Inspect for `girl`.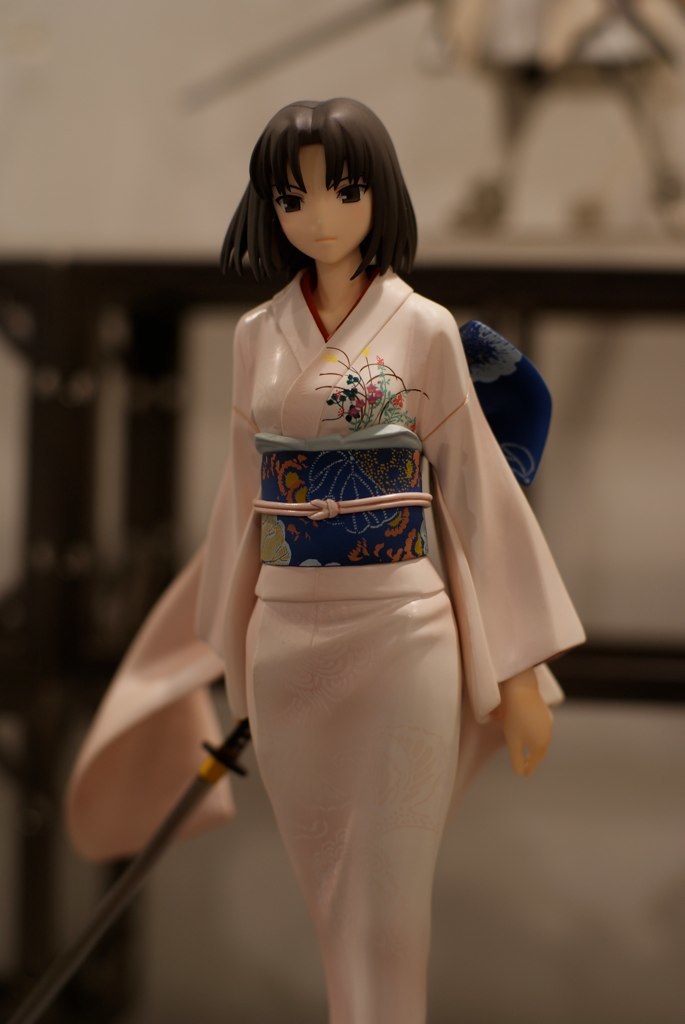
Inspection: <box>64,97,585,1023</box>.
